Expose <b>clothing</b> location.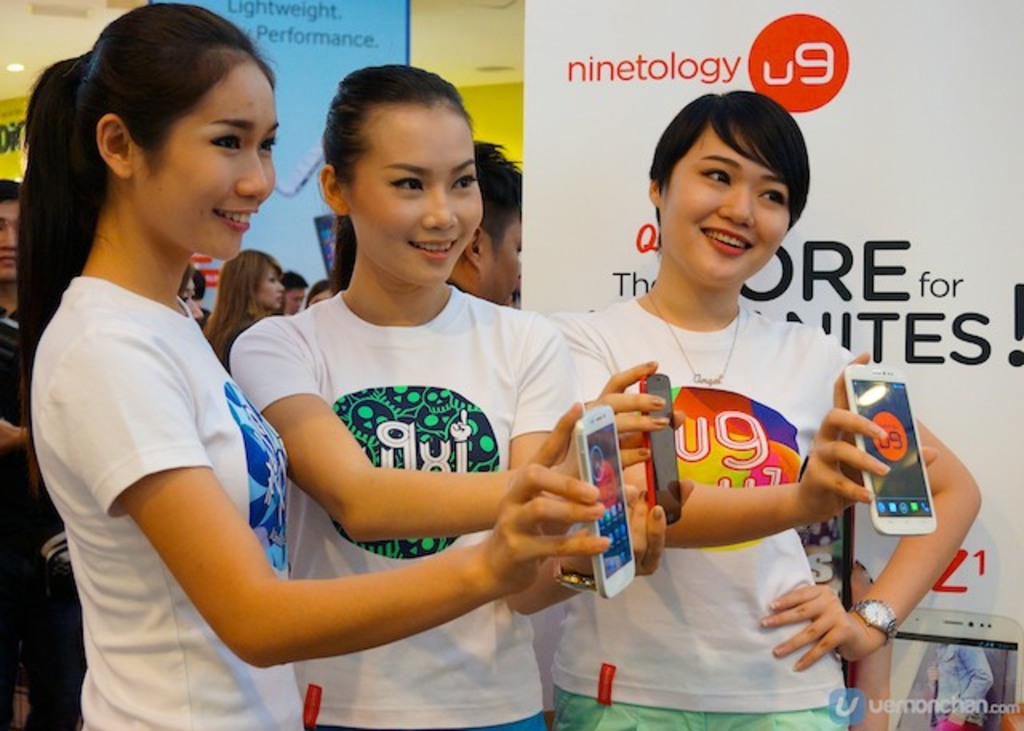
Exposed at rect(562, 280, 888, 686).
